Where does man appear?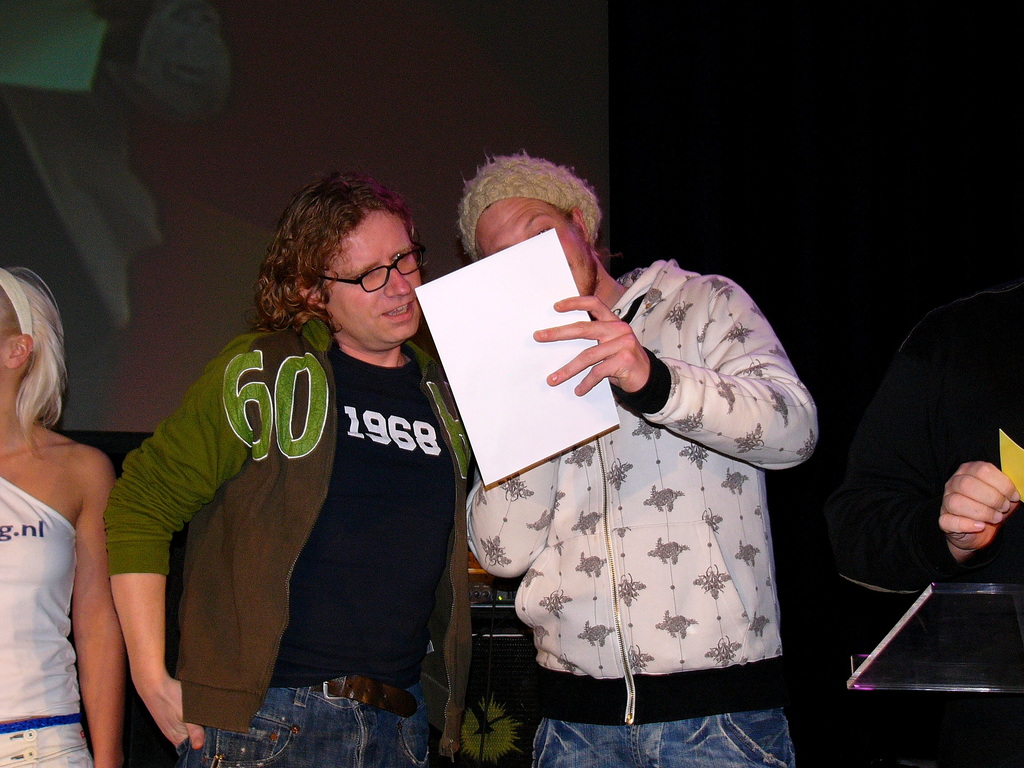
Appears at locate(463, 163, 842, 767).
